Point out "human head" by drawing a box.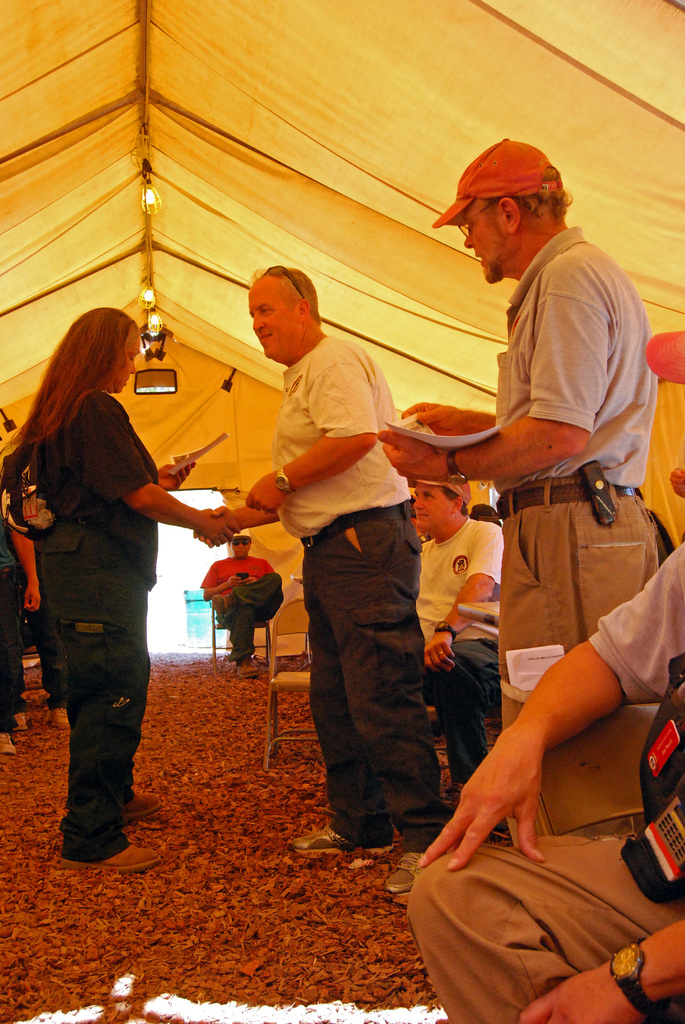
bbox=[244, 263, 324, 356].
